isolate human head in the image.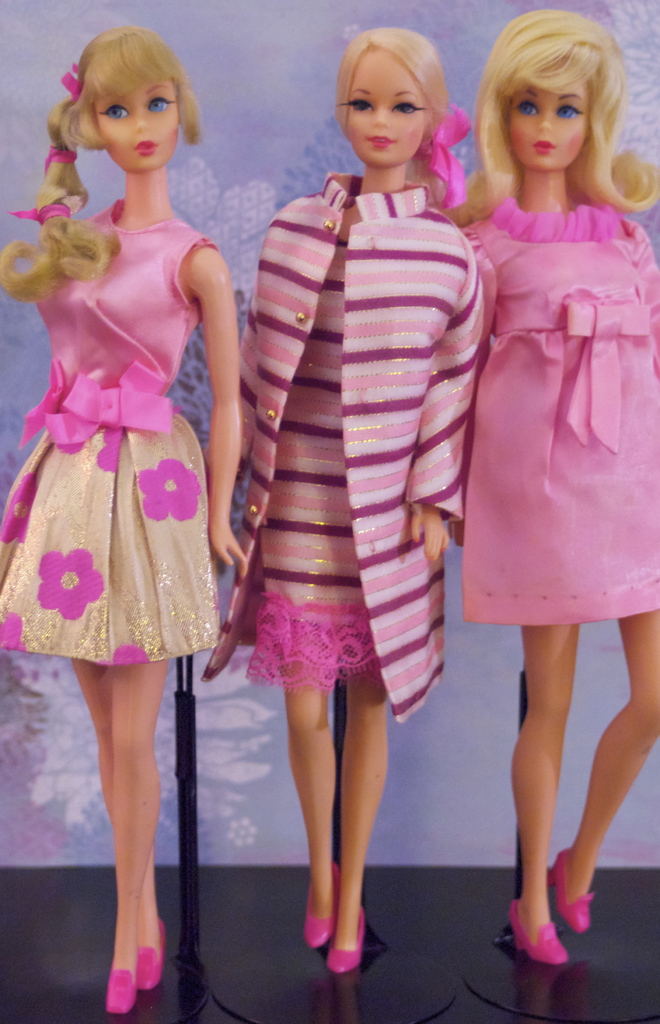
Isolated region: detection(54, 23, 206, 177).
